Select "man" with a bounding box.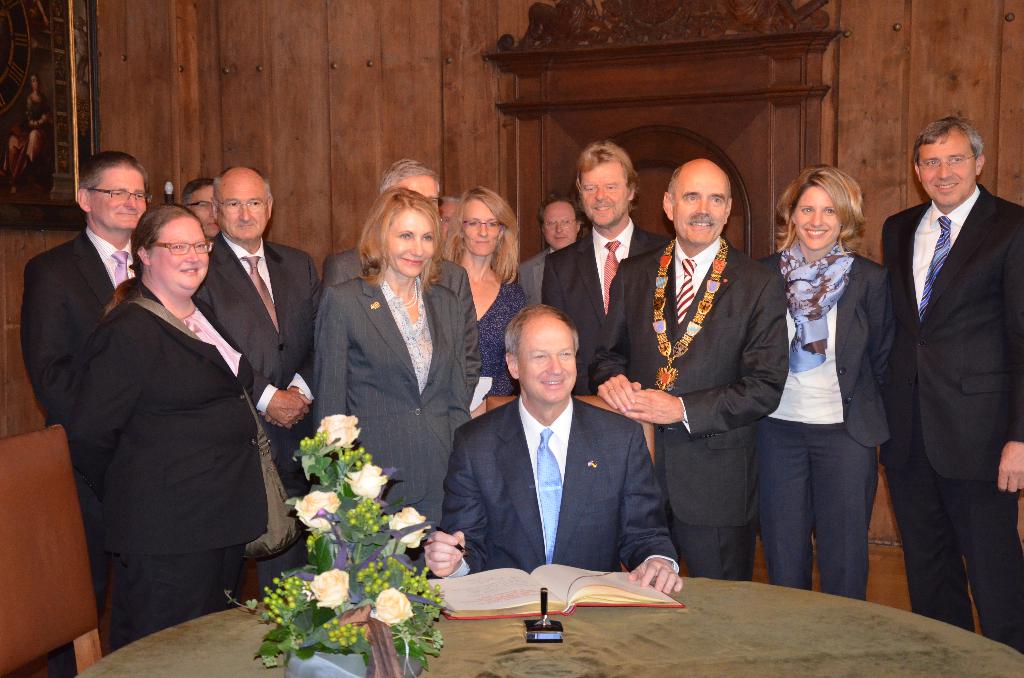
bbox(861, 86, 1017, 647).
